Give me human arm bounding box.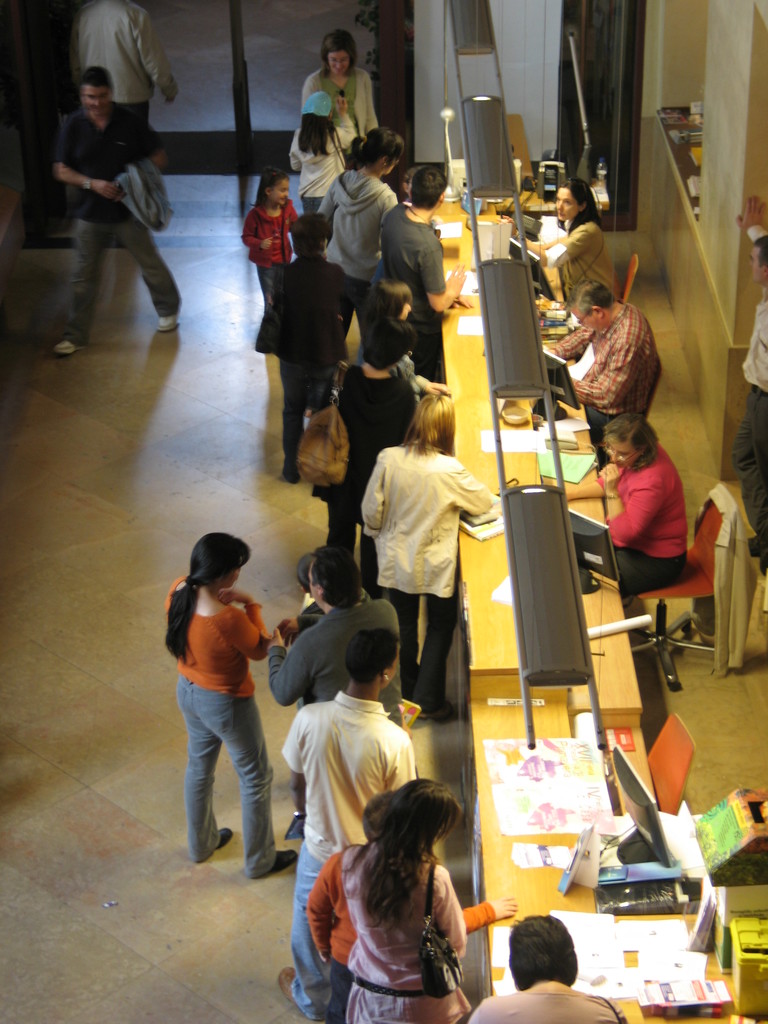
bbox=[338, 97, 357, 151].
